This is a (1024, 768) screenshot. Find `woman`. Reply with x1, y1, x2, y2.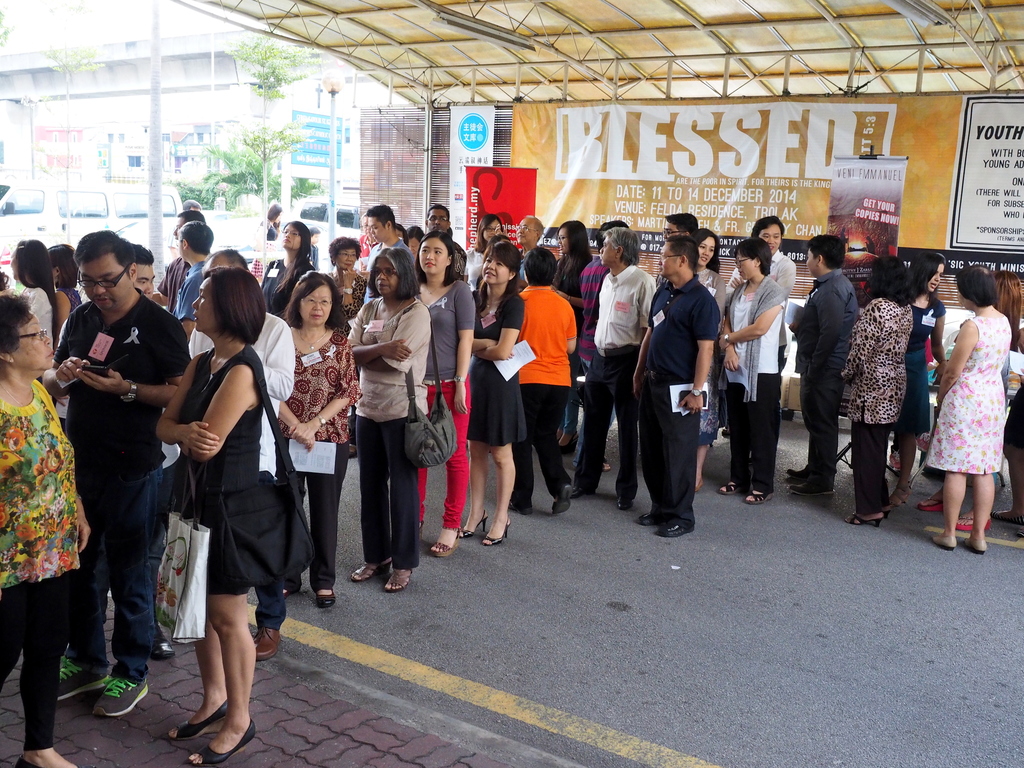
842, 254, 910, 528.
